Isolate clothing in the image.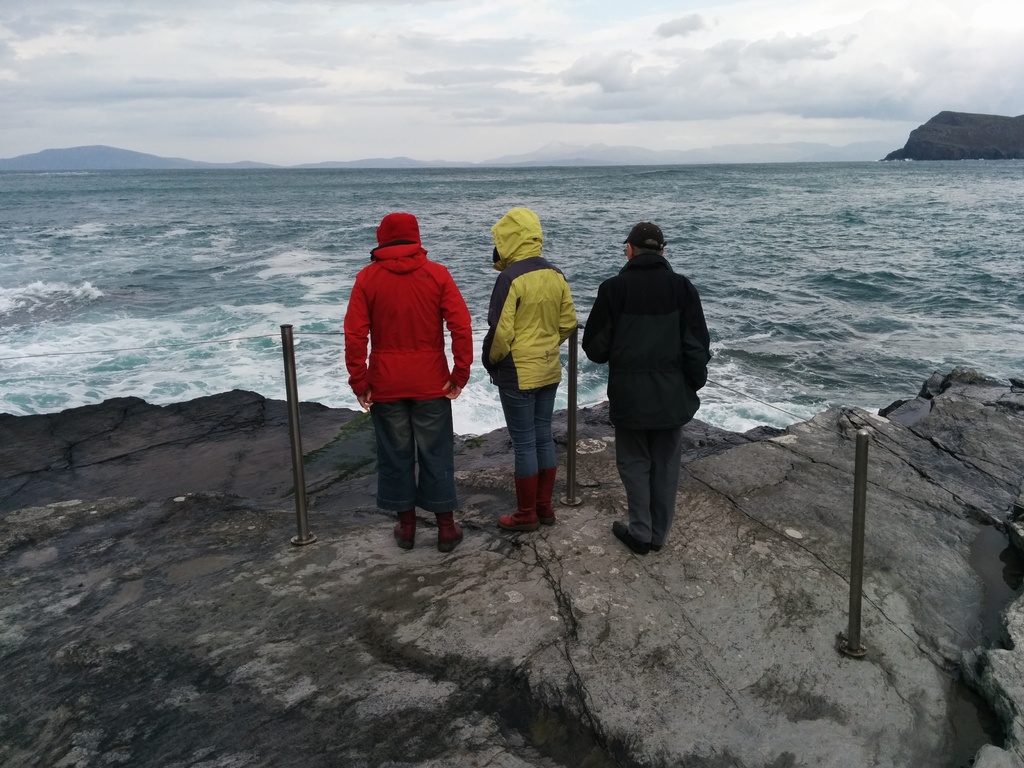
Isolated region: locate(482, 207, 575, 482).
